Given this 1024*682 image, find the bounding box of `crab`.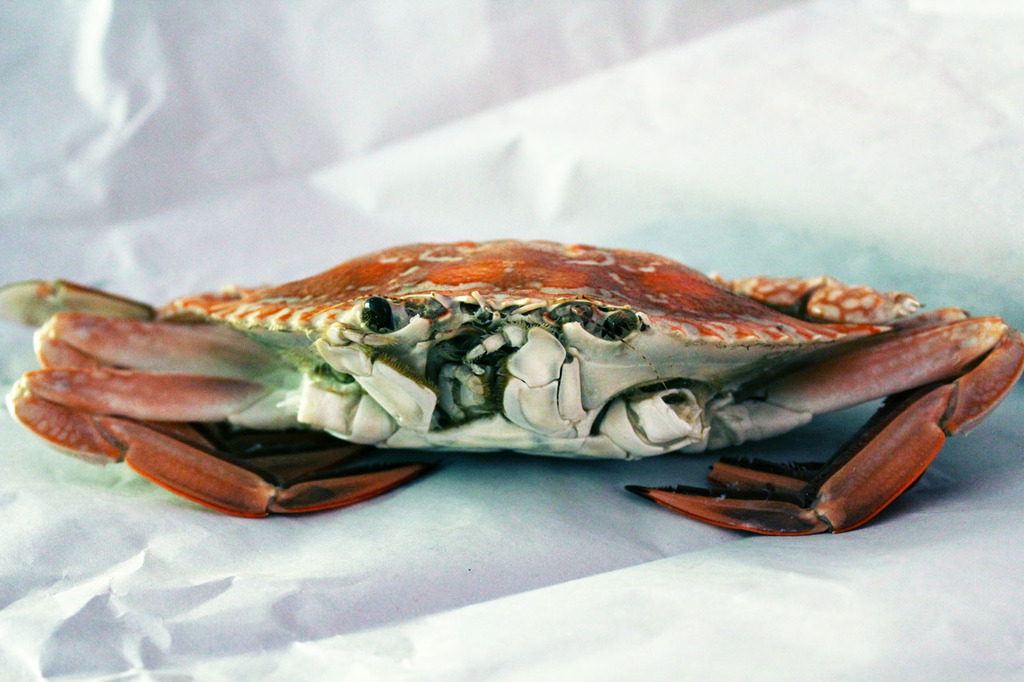
box(0, 225, 1023, 537).
